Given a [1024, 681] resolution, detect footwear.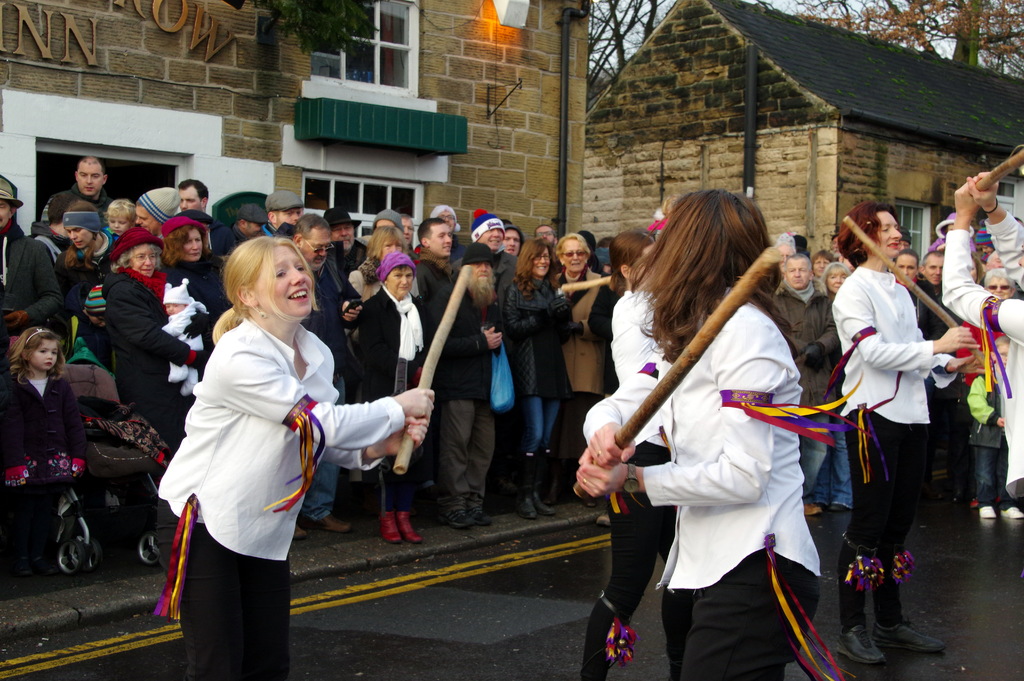
select_region(292, 524, 307, 543).
